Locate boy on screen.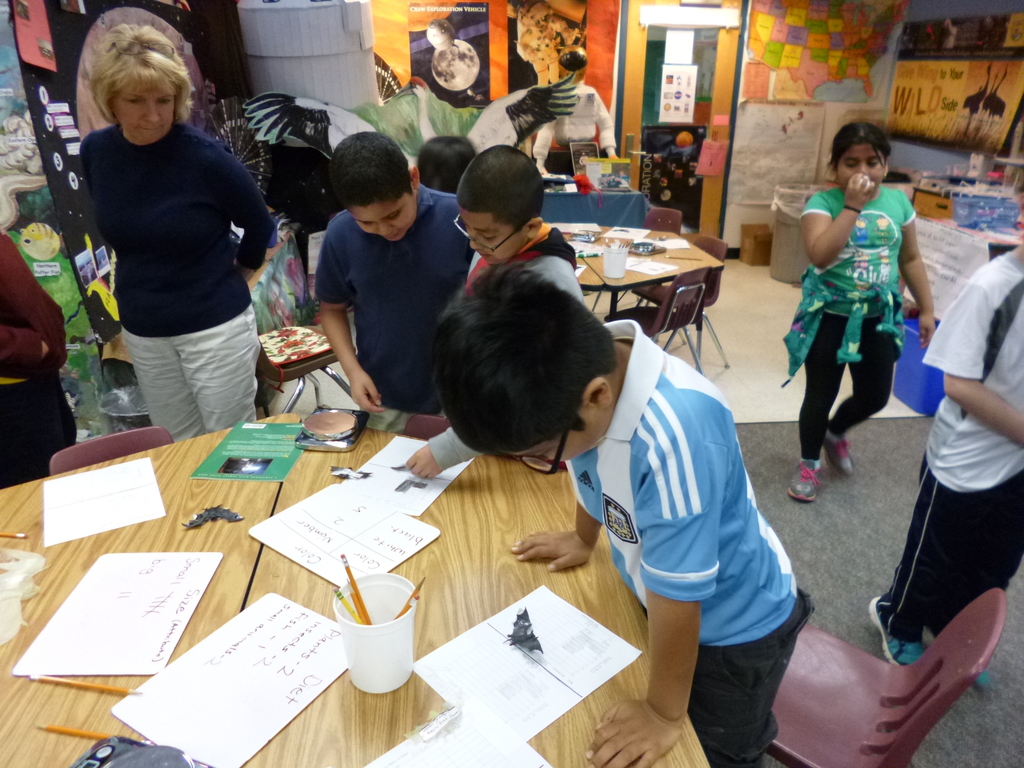
On screen at rect(276, 128, 460, 427).
